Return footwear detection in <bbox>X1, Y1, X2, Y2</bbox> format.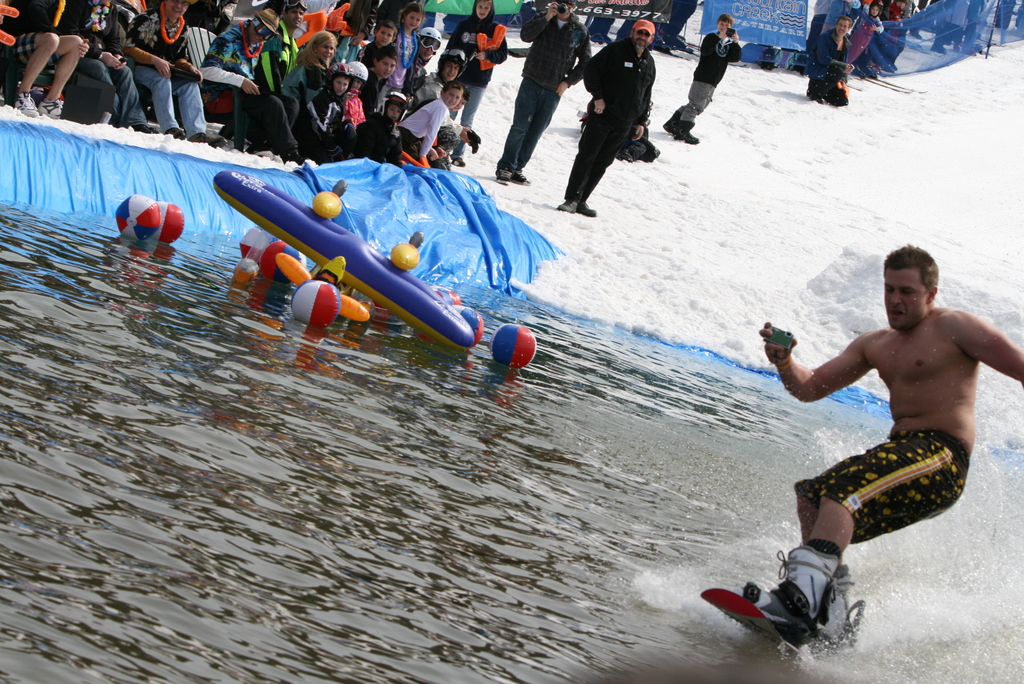
<bbox>451, 160, 467, 169</bbox>.
